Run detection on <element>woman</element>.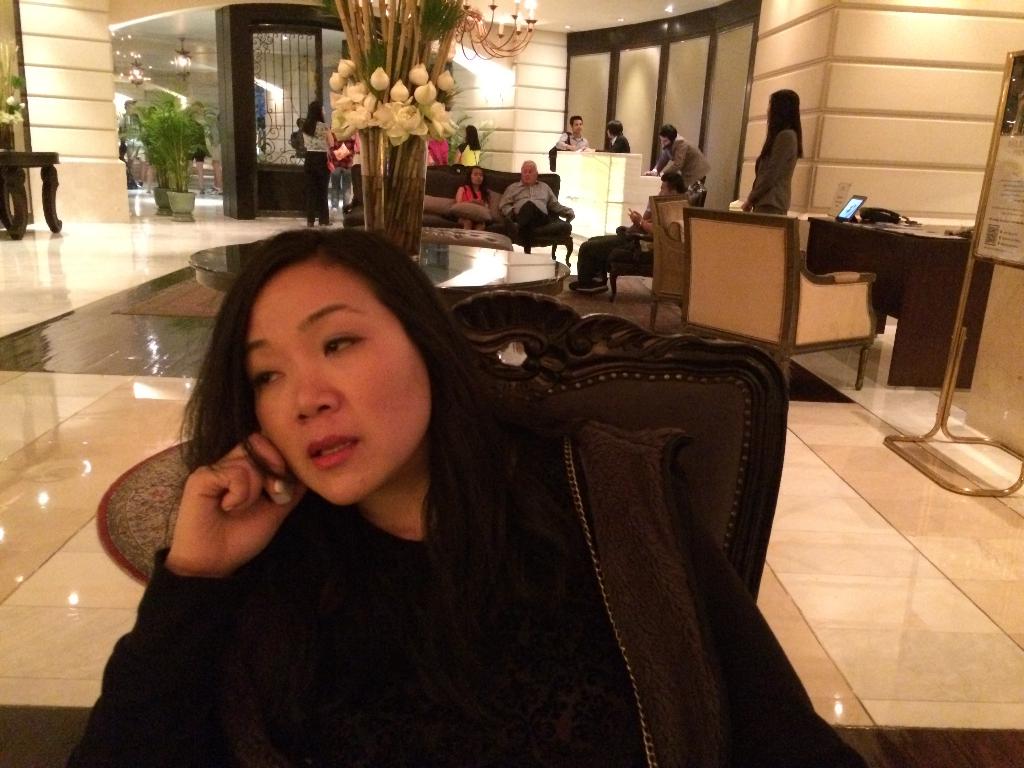
Result: bbox=[453, 126, 478, 166].
